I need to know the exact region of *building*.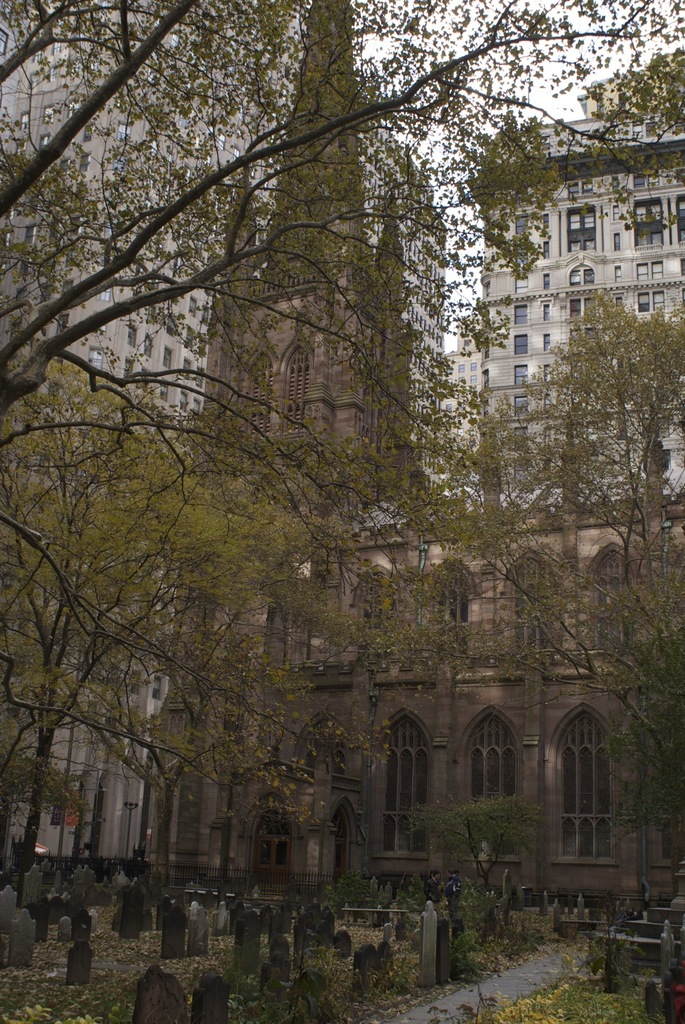
Region: crop(157, 73, 684, 920).
